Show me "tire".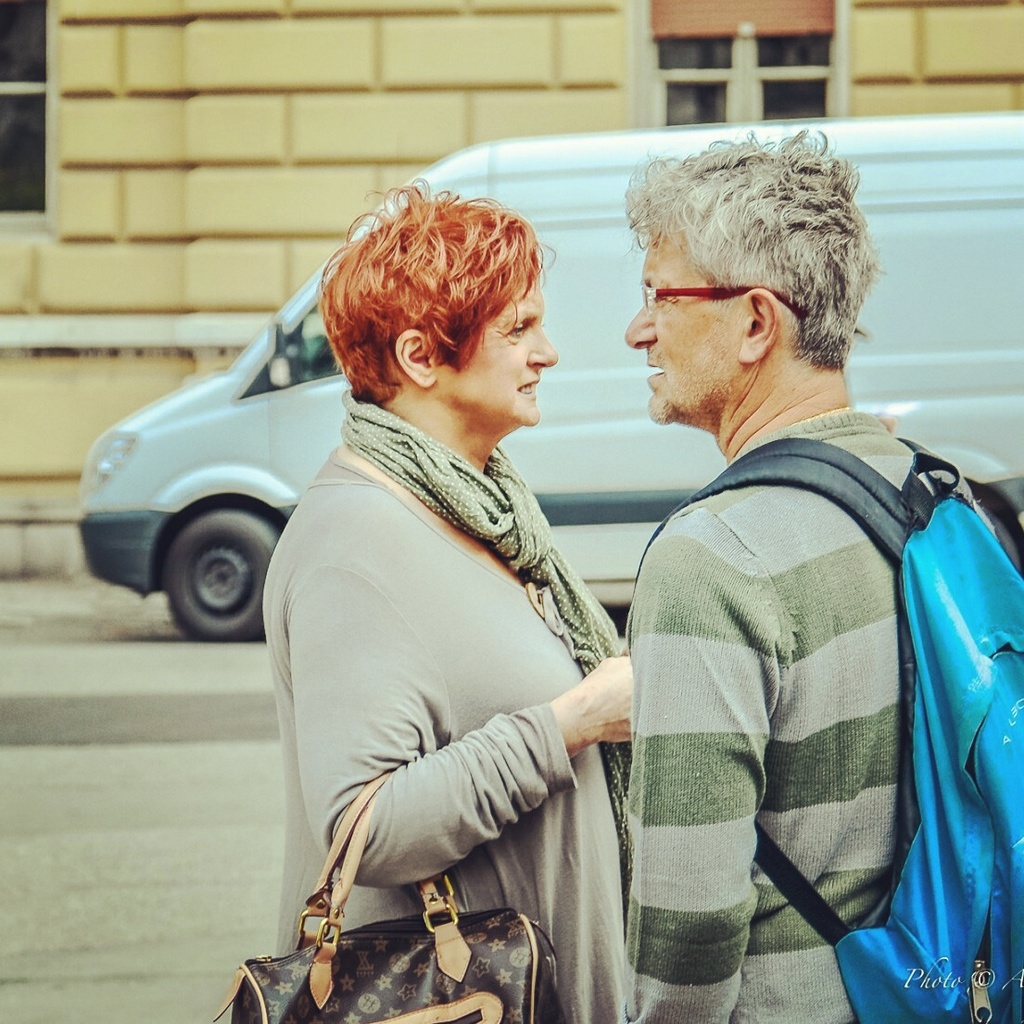
"tire" is here: [133,492,259,643].
